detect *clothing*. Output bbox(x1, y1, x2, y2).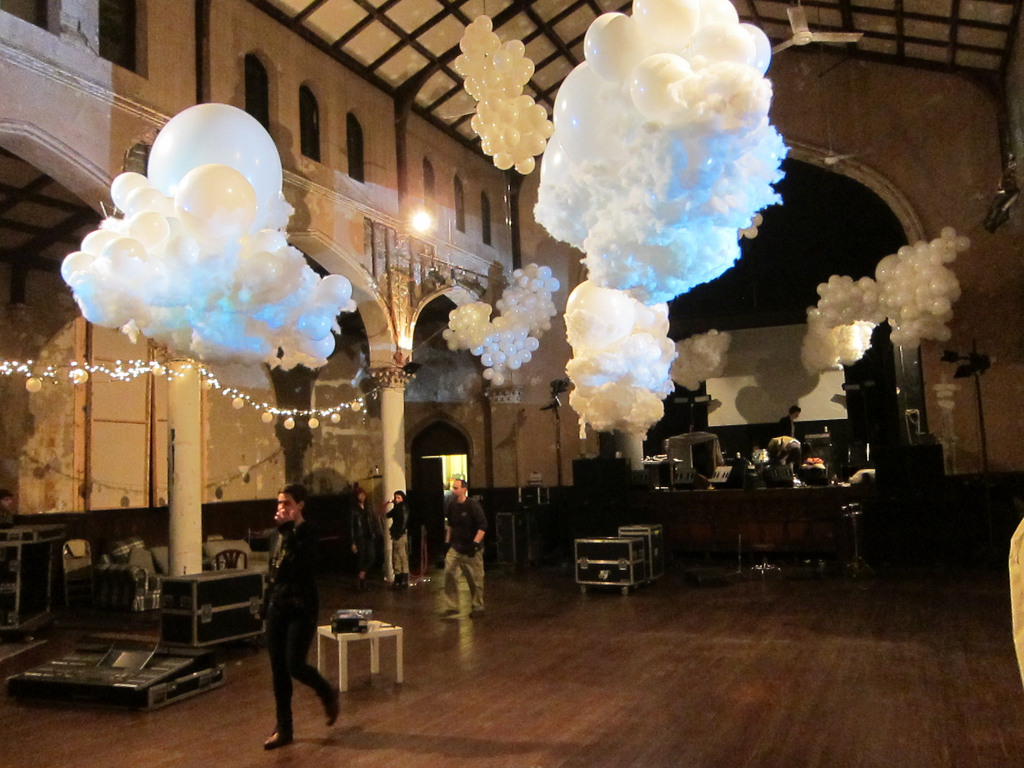
bbox(253, 498, 333, 713).
